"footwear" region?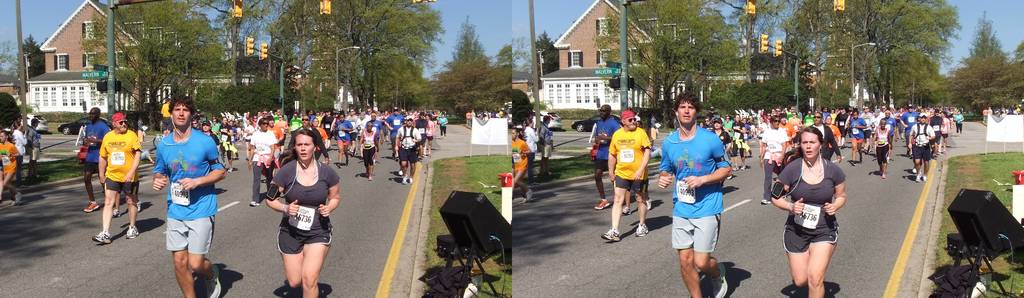
(x1=761, y1=198, x2=769, y2=203)
